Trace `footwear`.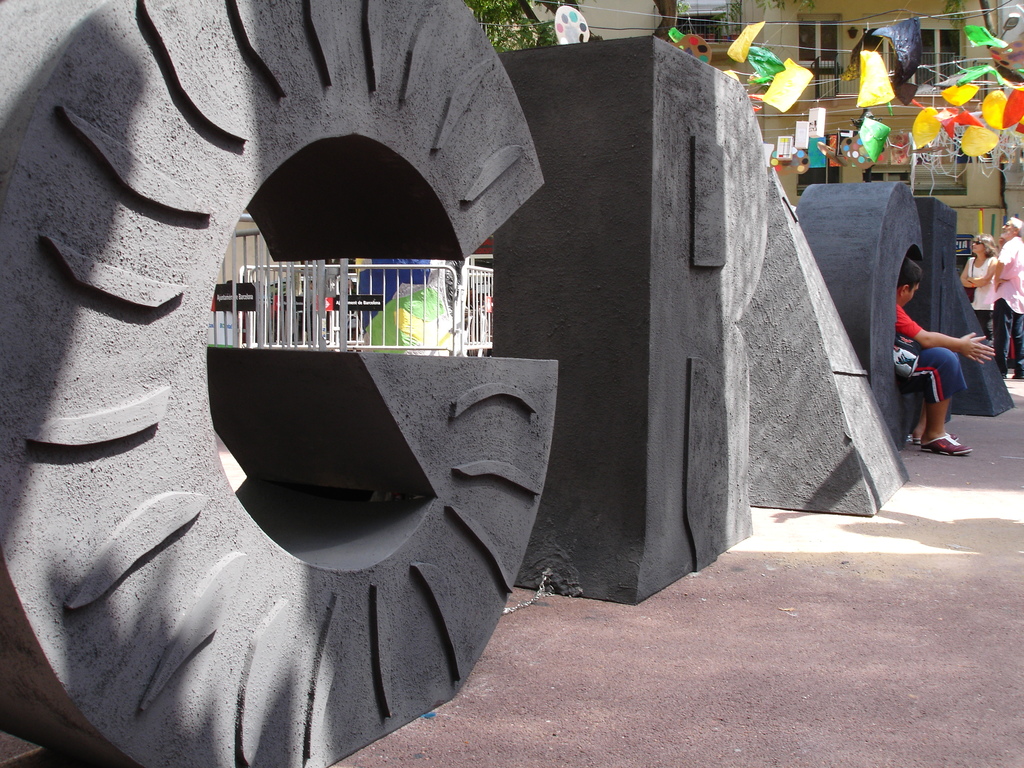
Traced to bbox=(918, 435, 975, 457).
